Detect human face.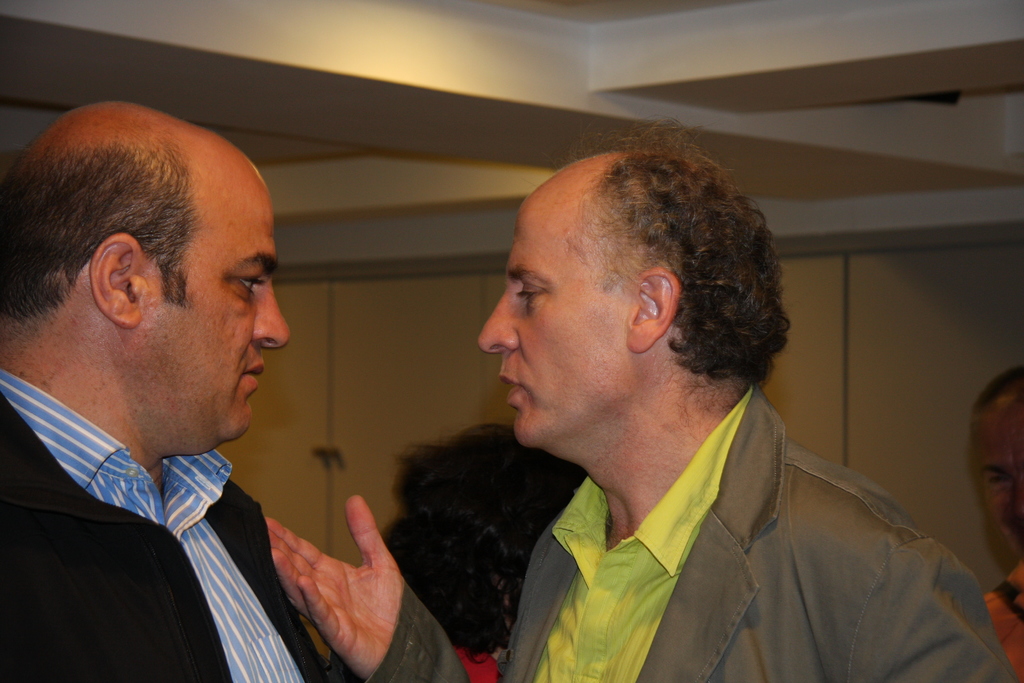
Detected at <bbox>973, 399, 1023, 555</bbox>.
